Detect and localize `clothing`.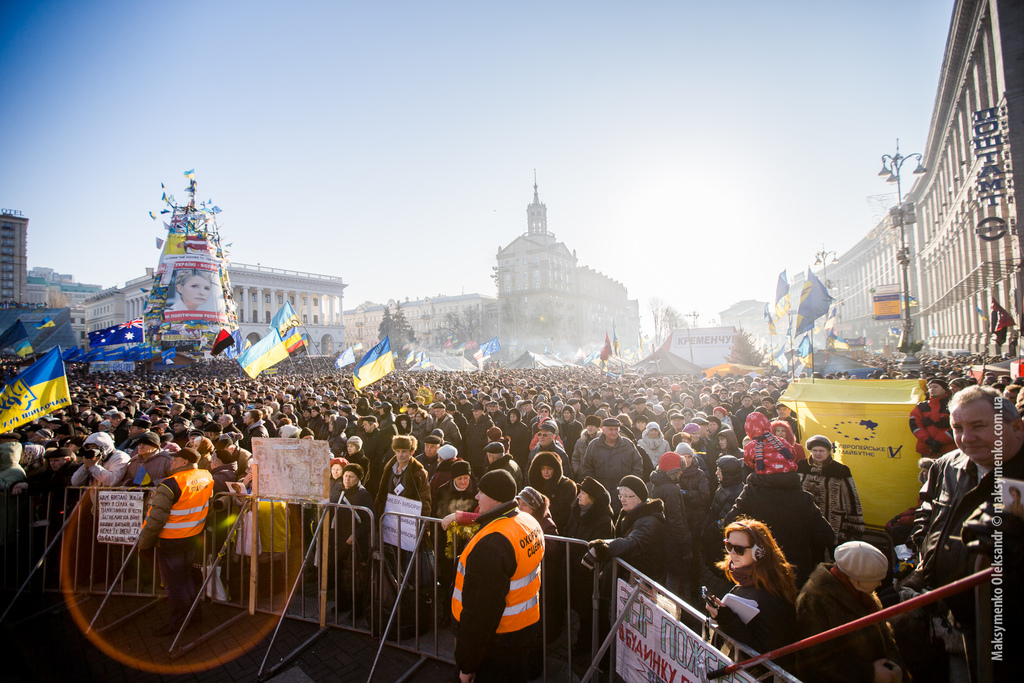
Localized at pyautogui.locateOnScreen(20, 444, 50, 479).
